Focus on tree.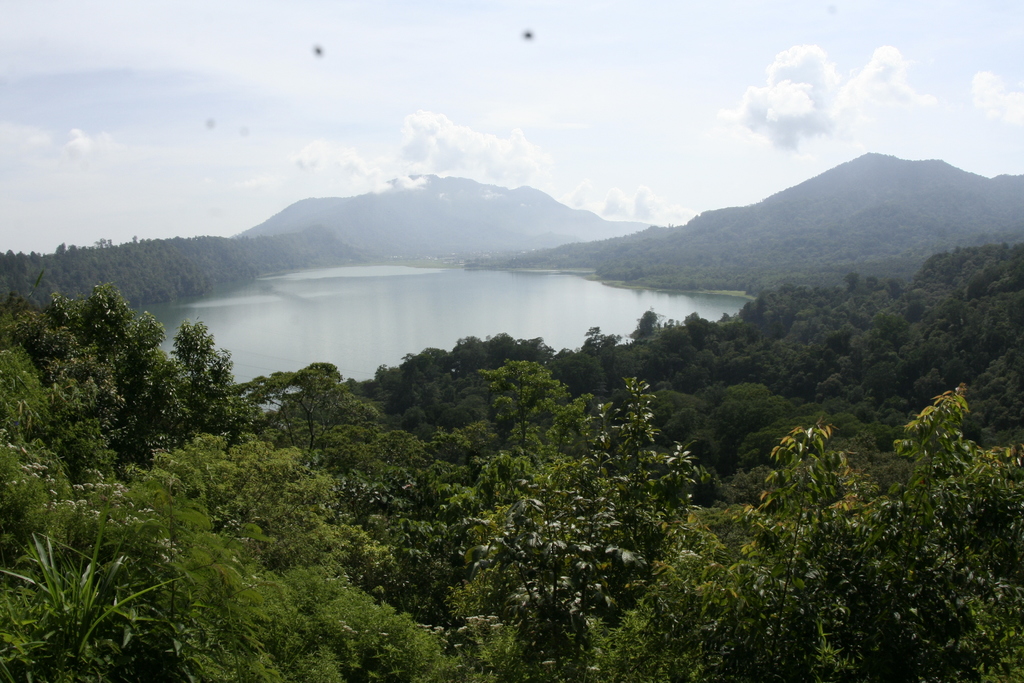
Focused at crop(0, 347, 117, 488).
